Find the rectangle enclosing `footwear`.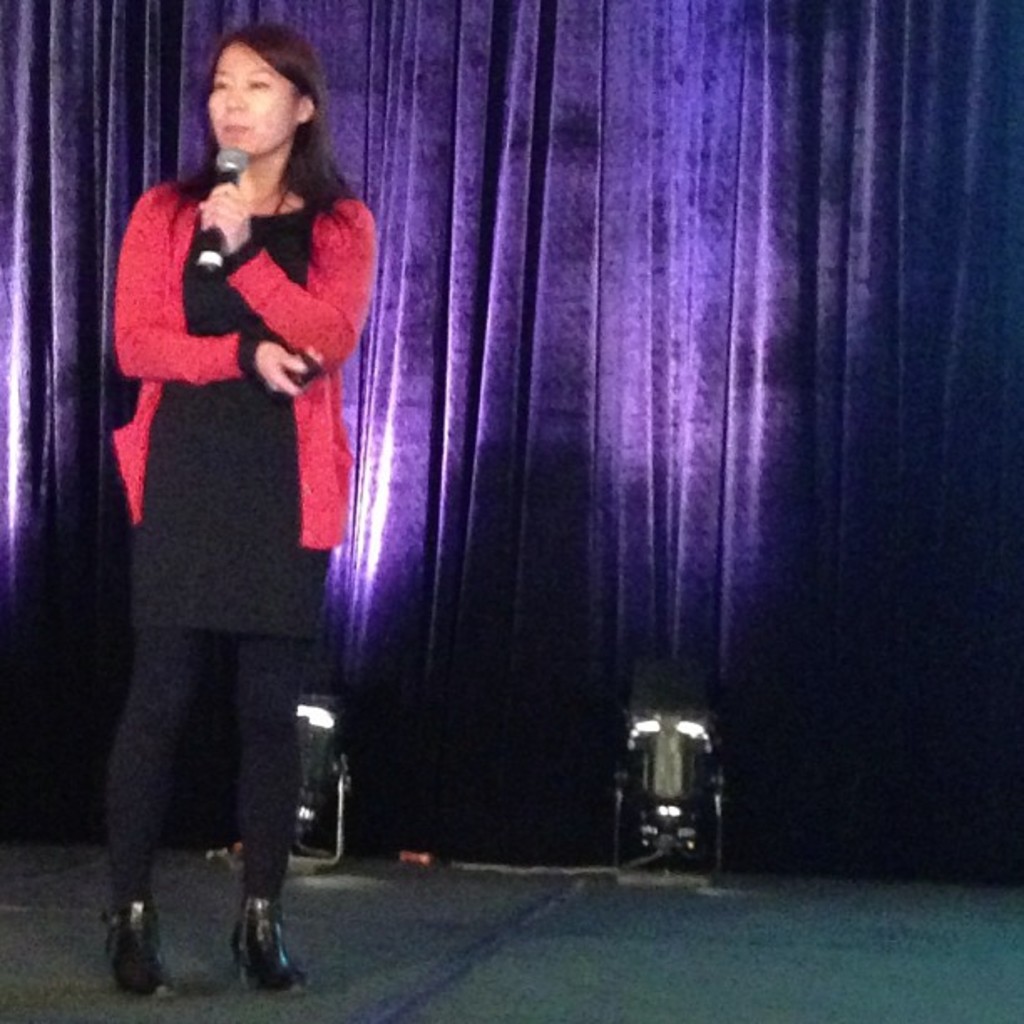
x1=231 y1=900 x2=310 y2=994.
